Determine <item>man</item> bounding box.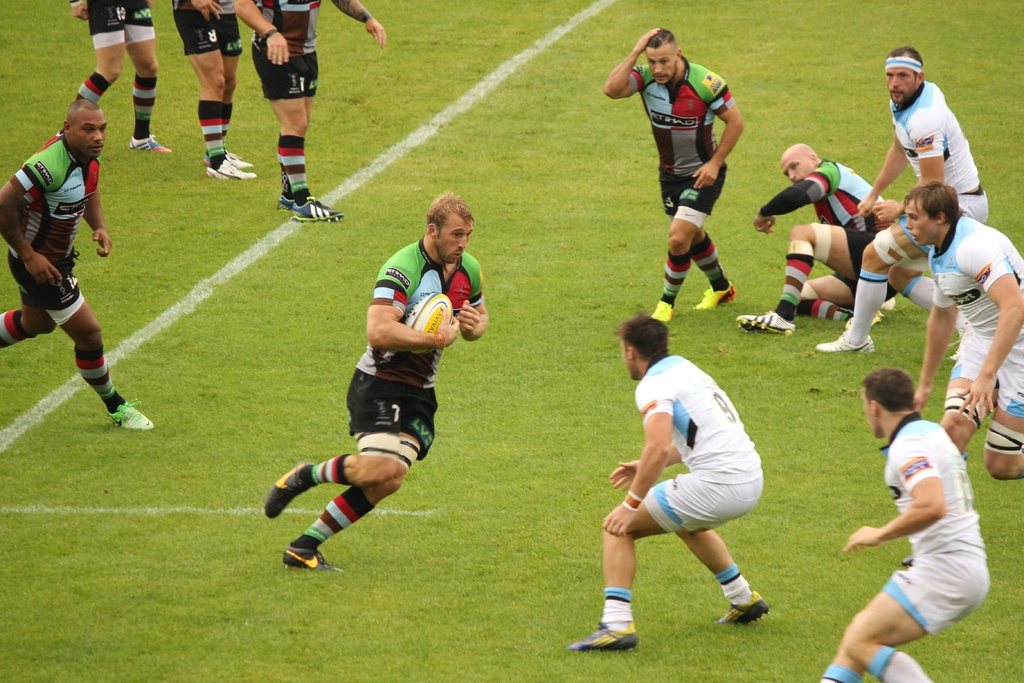
Determined: rect(902, 179, 1023, 479).
